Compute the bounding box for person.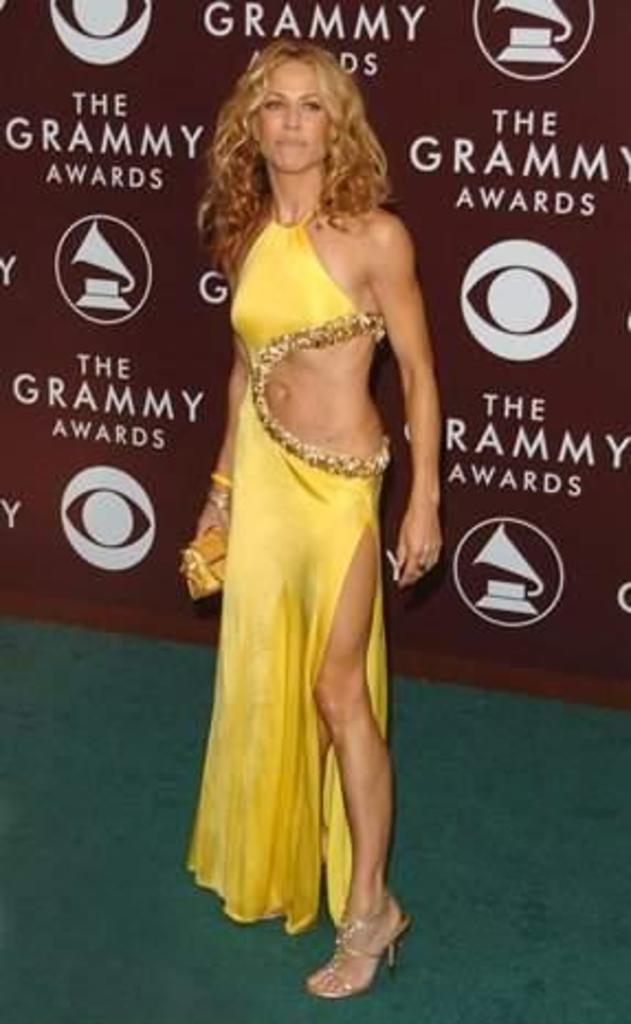
x1=165, y1=22, x2=453, y2=991.
